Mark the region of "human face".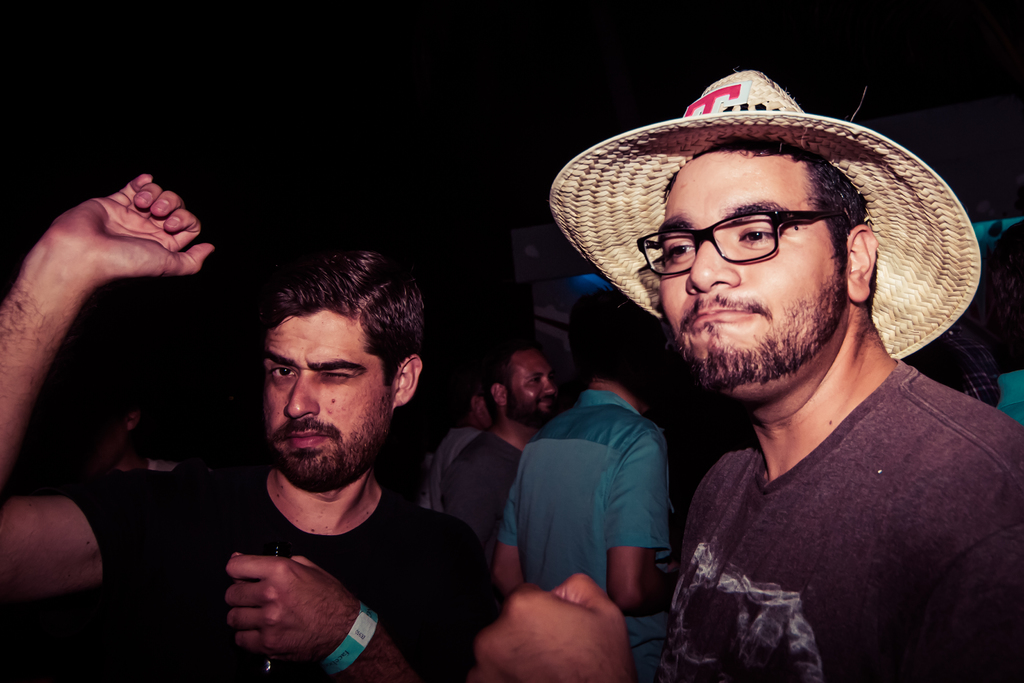
Region: bbox=[260, 325, 389, 478].
